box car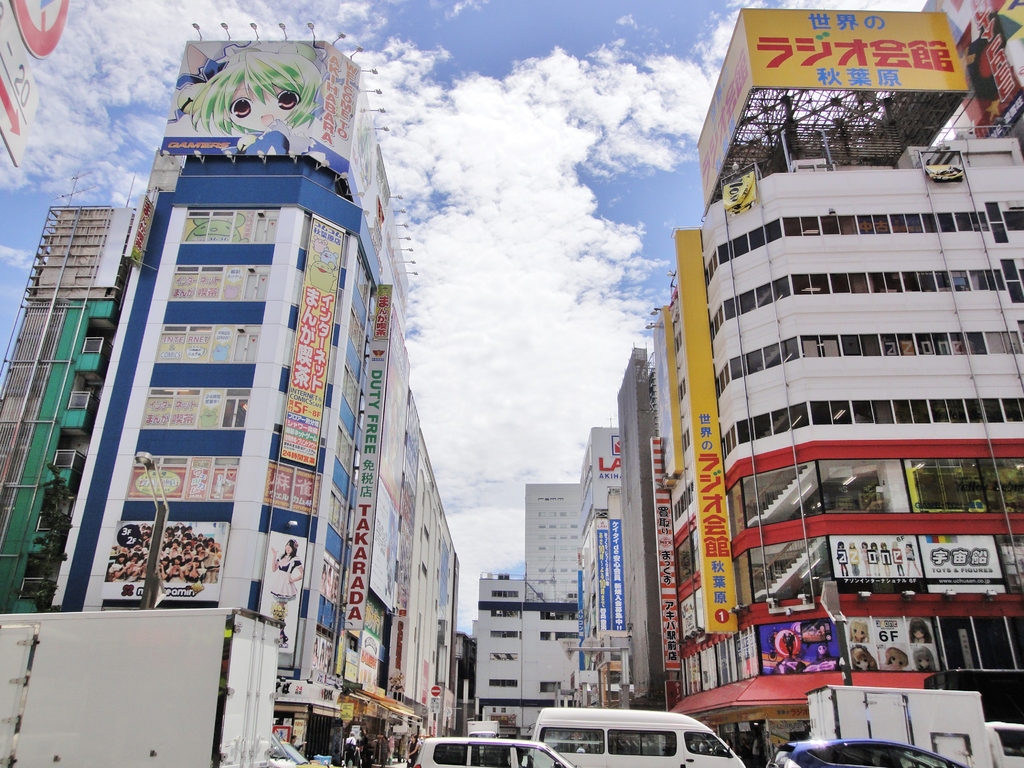
crop(774, 735, 966, 767)
